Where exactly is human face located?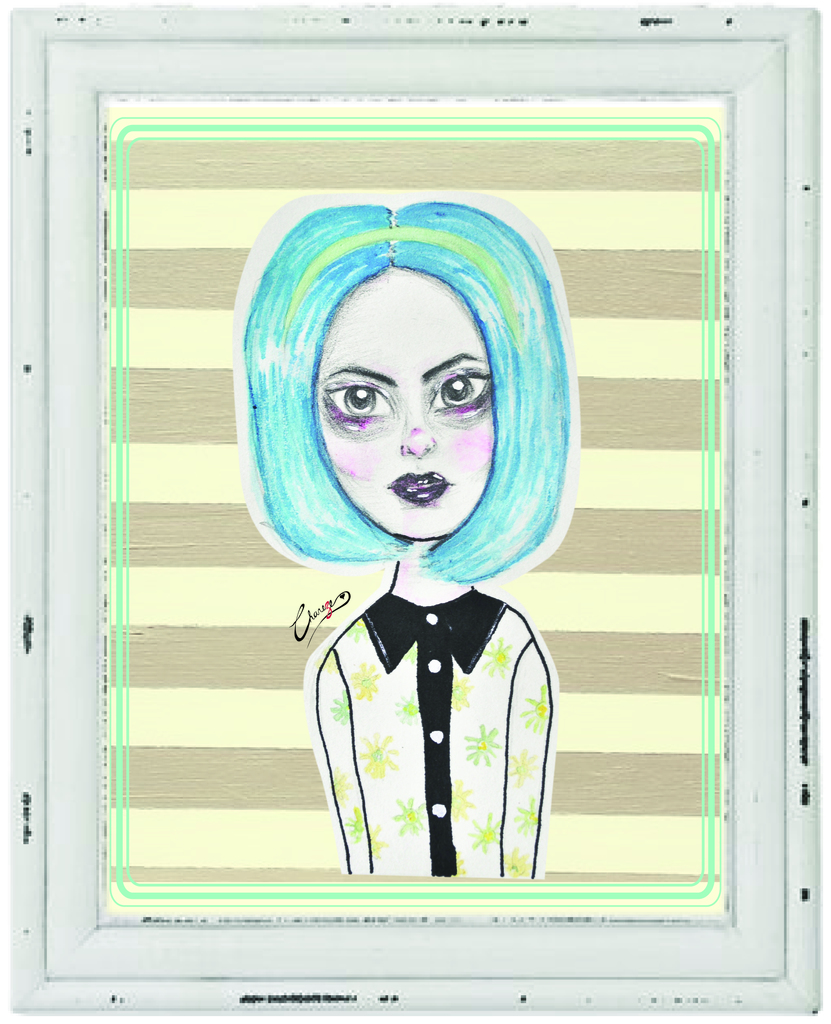
Its bounding box is <box>313,266,497,539</box>.
